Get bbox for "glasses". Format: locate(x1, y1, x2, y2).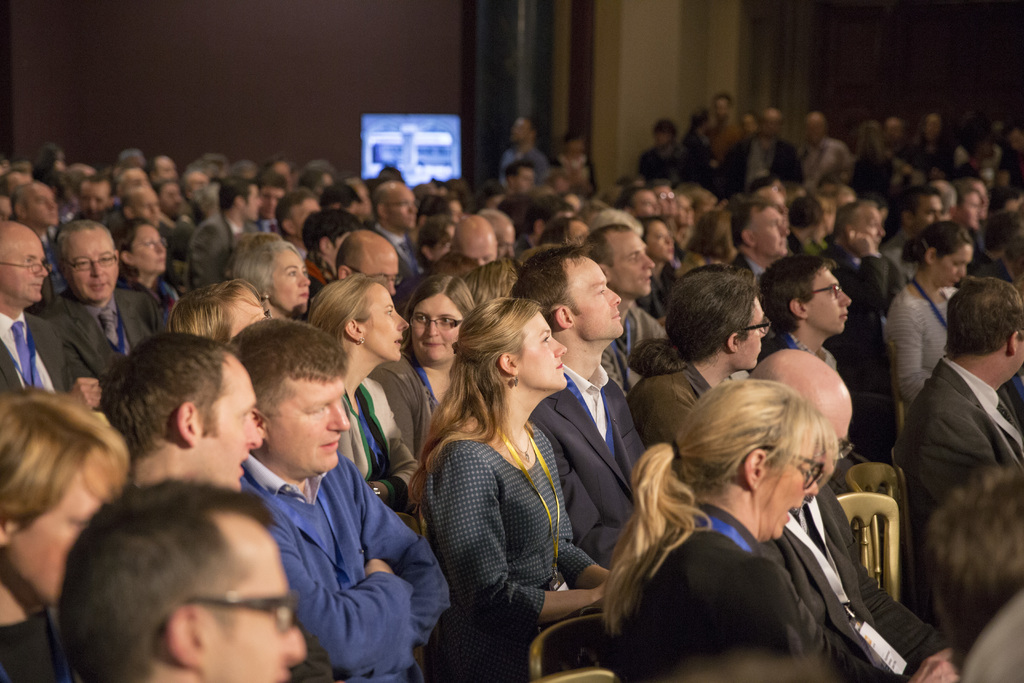
locate(136, 236, 170, 248).
